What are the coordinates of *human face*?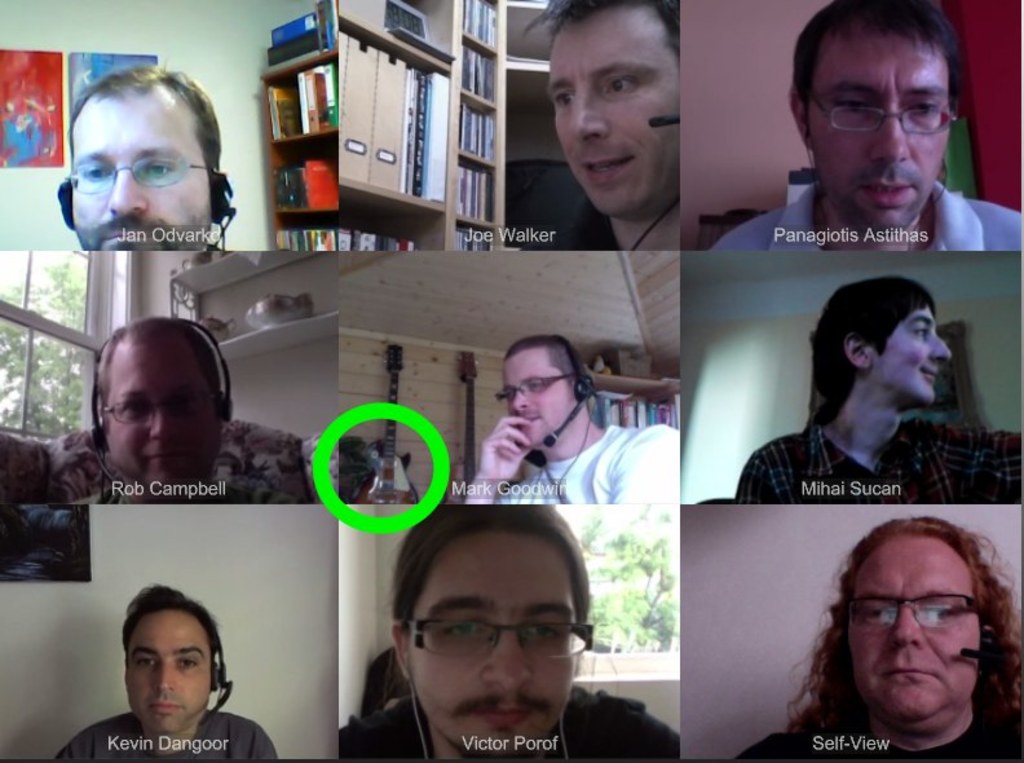
(x1=72, y1=91, x2=208, y2=256).
